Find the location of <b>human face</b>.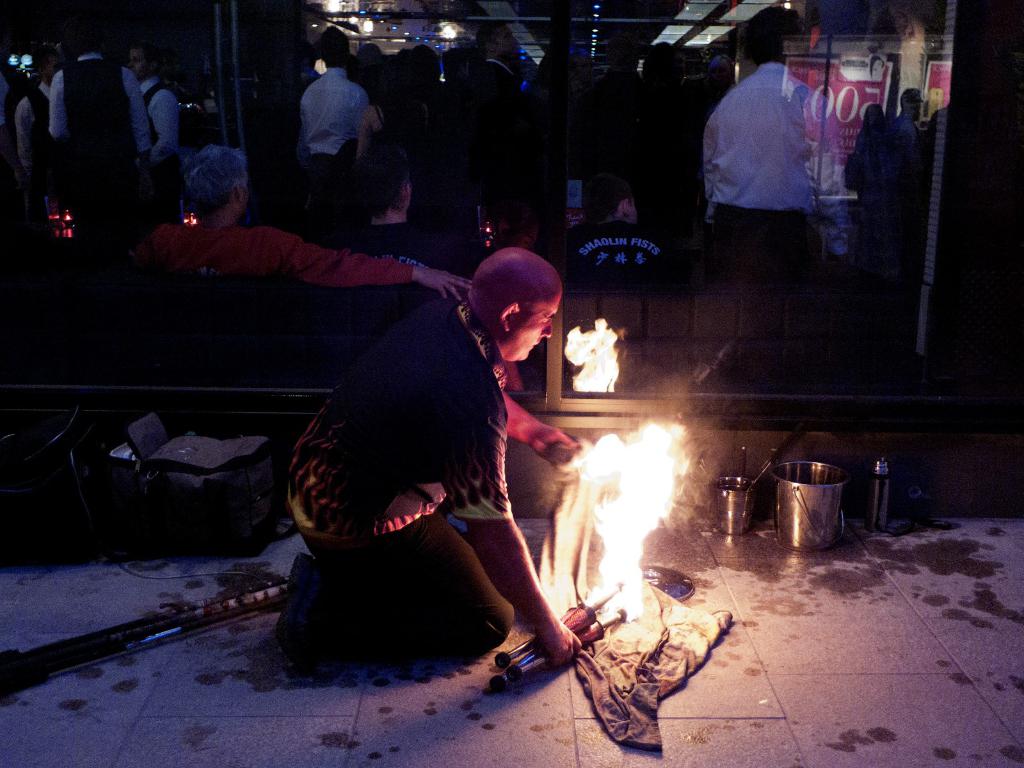
Location: x1=130 y1=50 x2=148 y2=83.
